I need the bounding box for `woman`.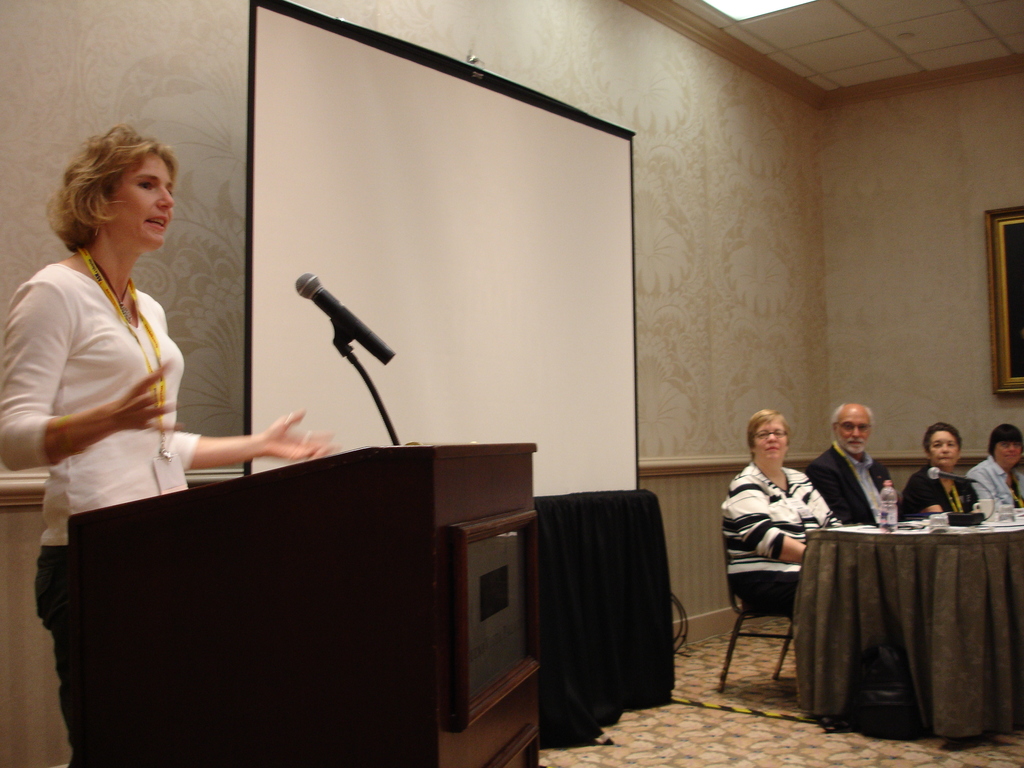
Here it is: [x1=721, y1=413, x2=841, y2=616].
